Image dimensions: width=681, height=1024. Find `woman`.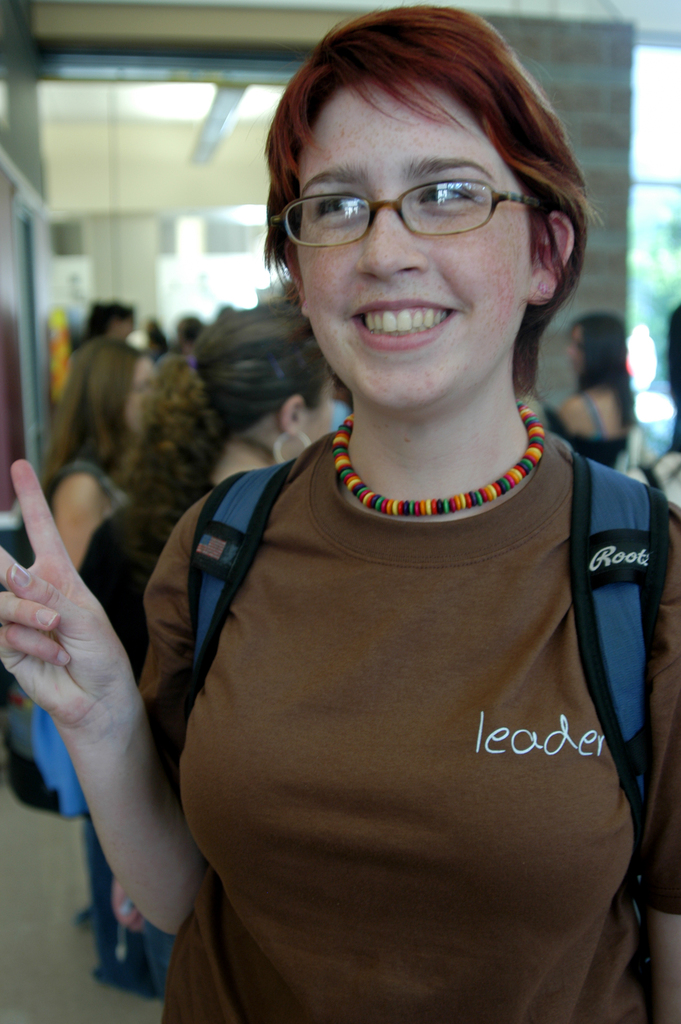
x1=557, y1=307, x2=646, y2=463.
